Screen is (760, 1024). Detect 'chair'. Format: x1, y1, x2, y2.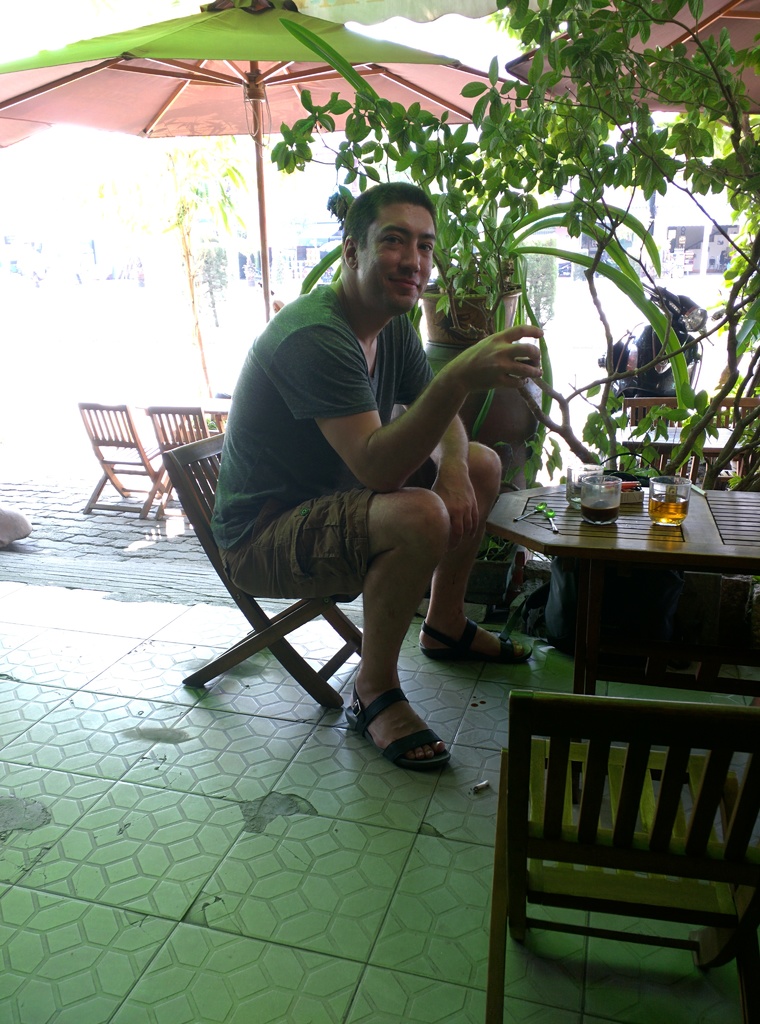
489, 692, 759, 998.
